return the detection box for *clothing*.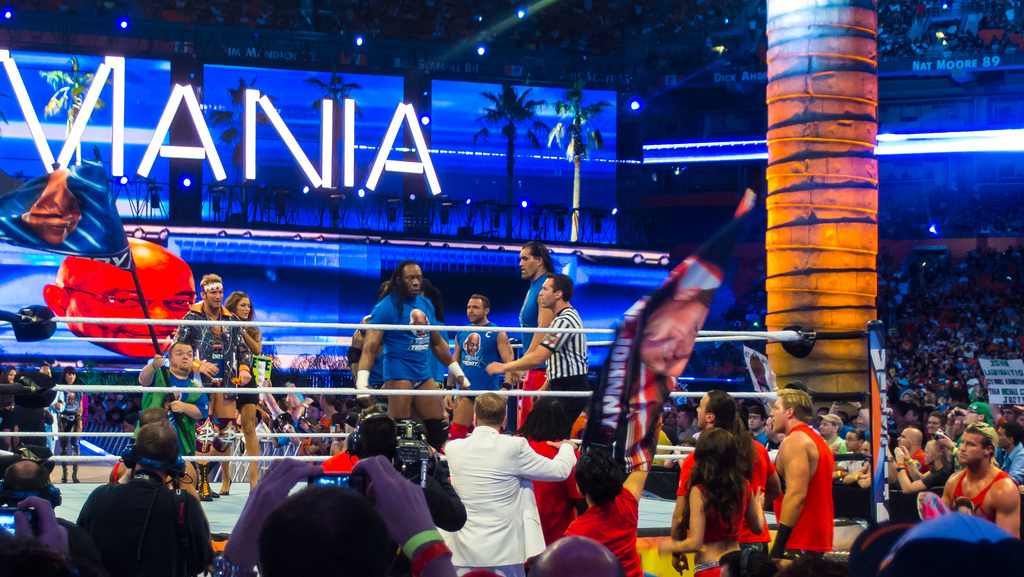
{"left": 138, "top": 362, "right": 205, "bottom": 450}.
